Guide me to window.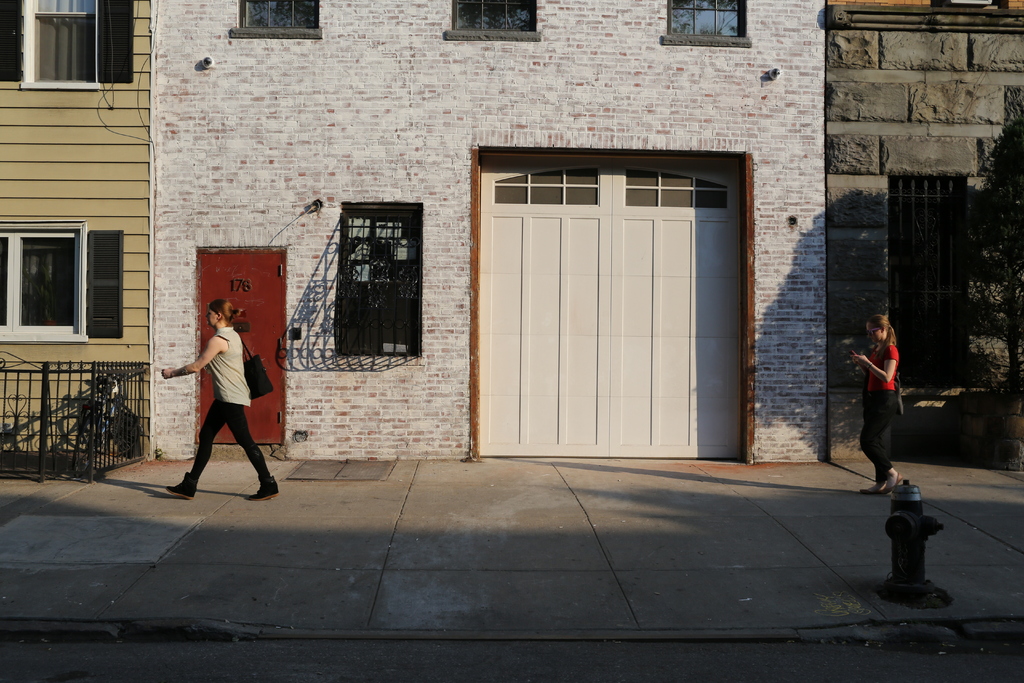
Guidance: <box>1,0,97,81</box>.
